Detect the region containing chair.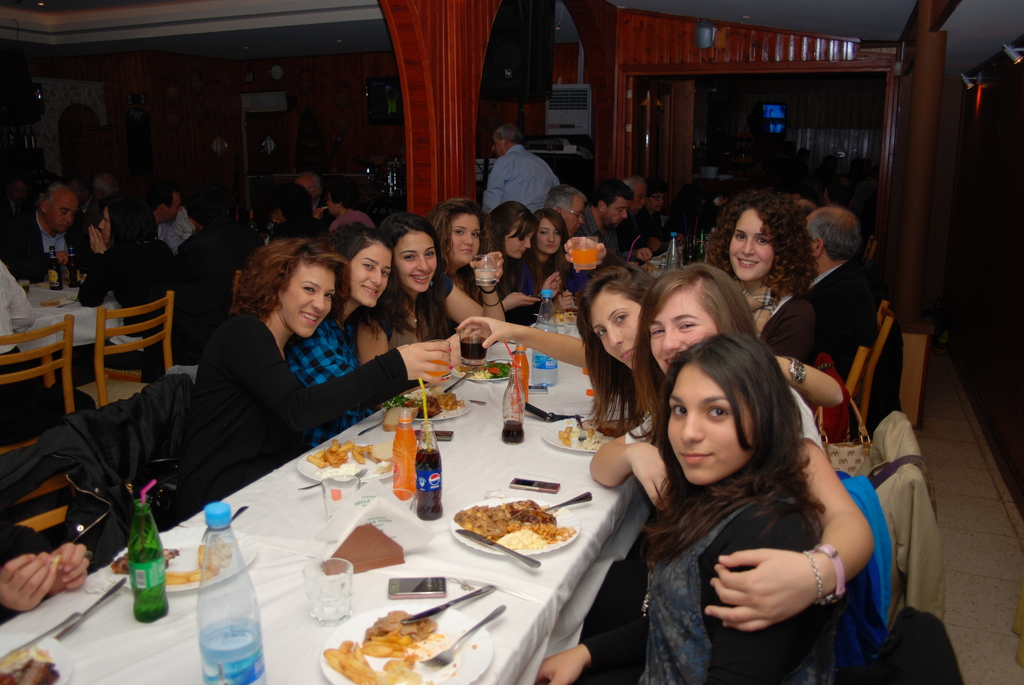
BBox(833, 341, 877, 445).
